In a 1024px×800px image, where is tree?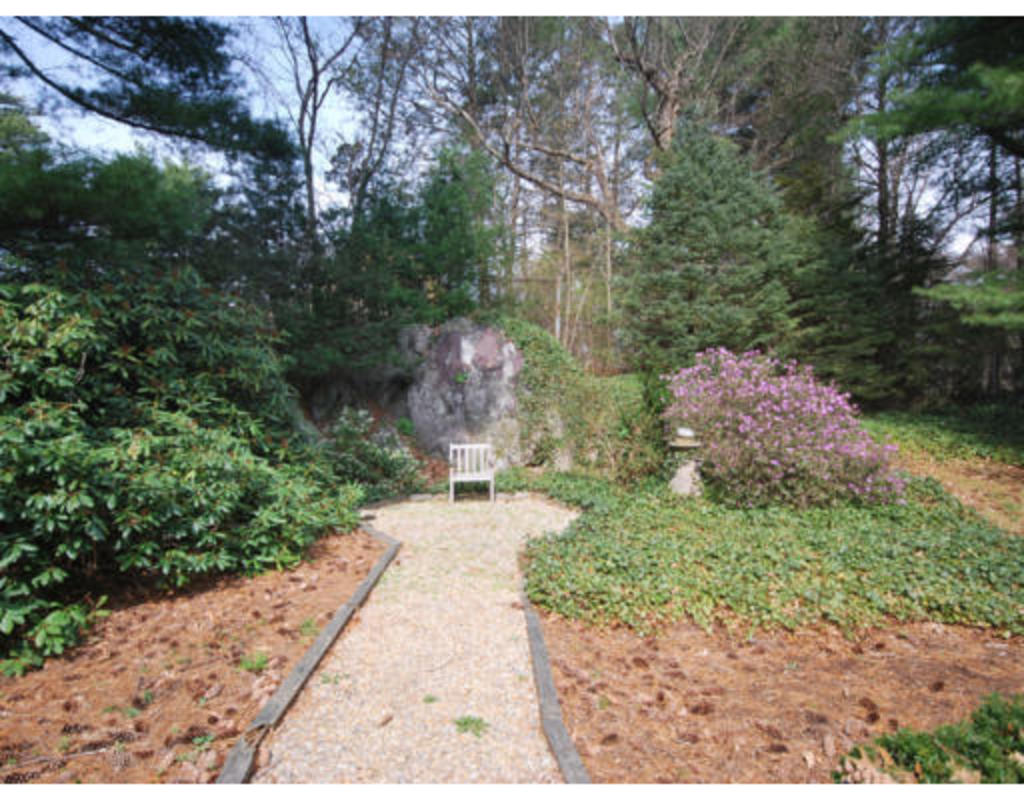
BBox(0, 14, 300, 296).
